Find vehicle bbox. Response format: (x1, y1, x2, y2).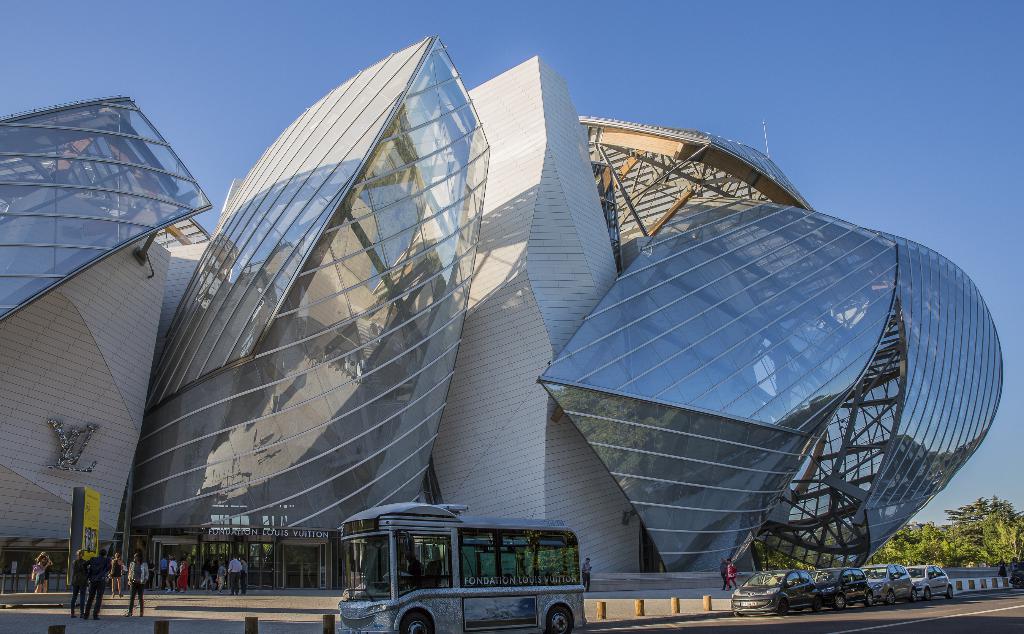
(904, 564, 953, 603).
